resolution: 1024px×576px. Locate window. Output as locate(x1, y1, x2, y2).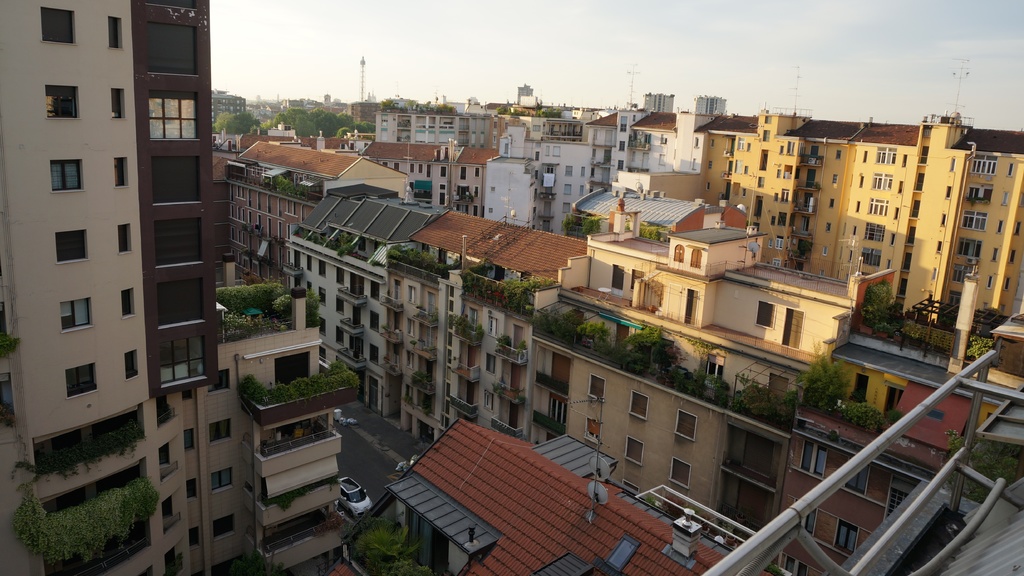
locate(869, 171, 894, 190).
